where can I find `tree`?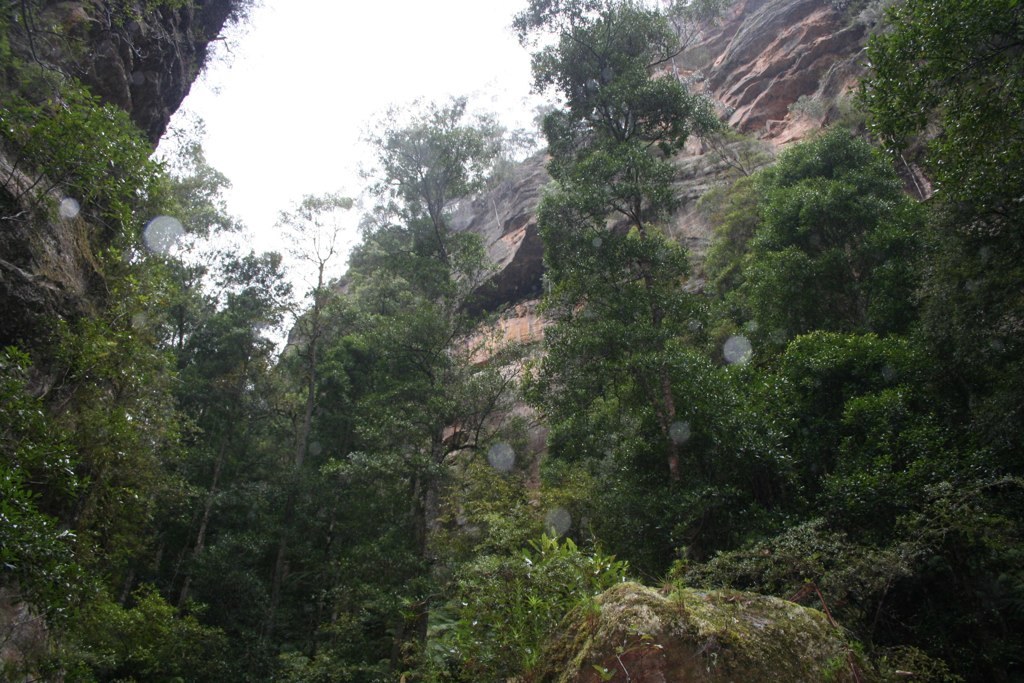
You can find it at {"left": 848, "top": 0, "right": 1023, "bottom": 231}.
